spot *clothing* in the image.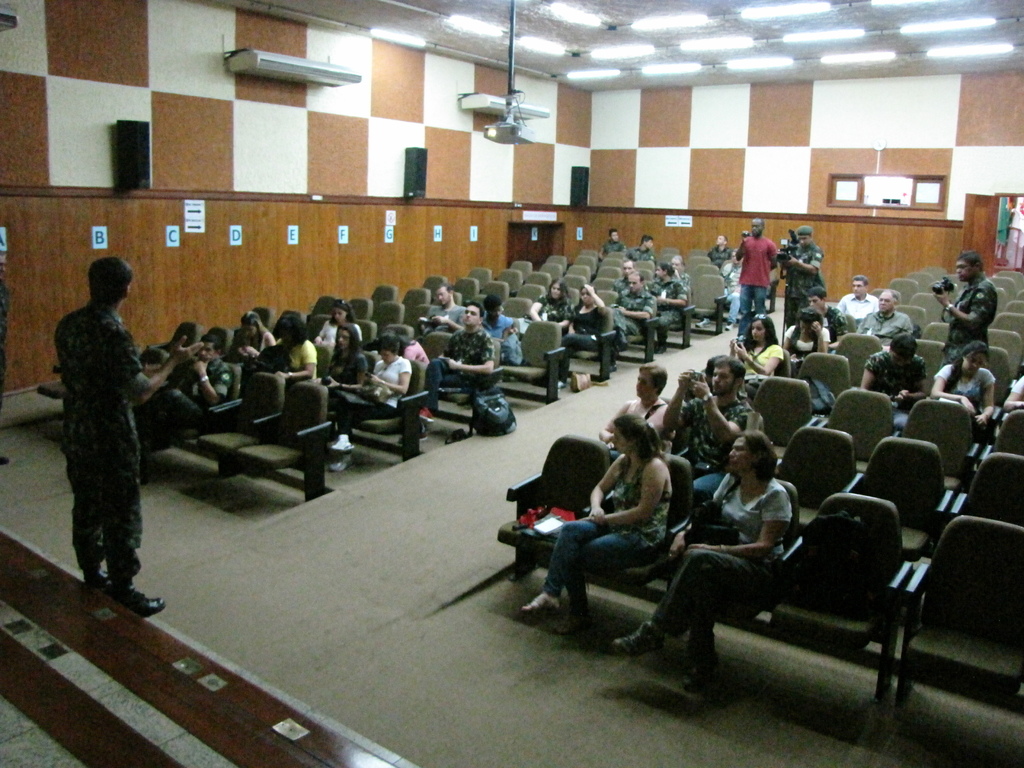
*clothing* found at 540:463:676:632.
